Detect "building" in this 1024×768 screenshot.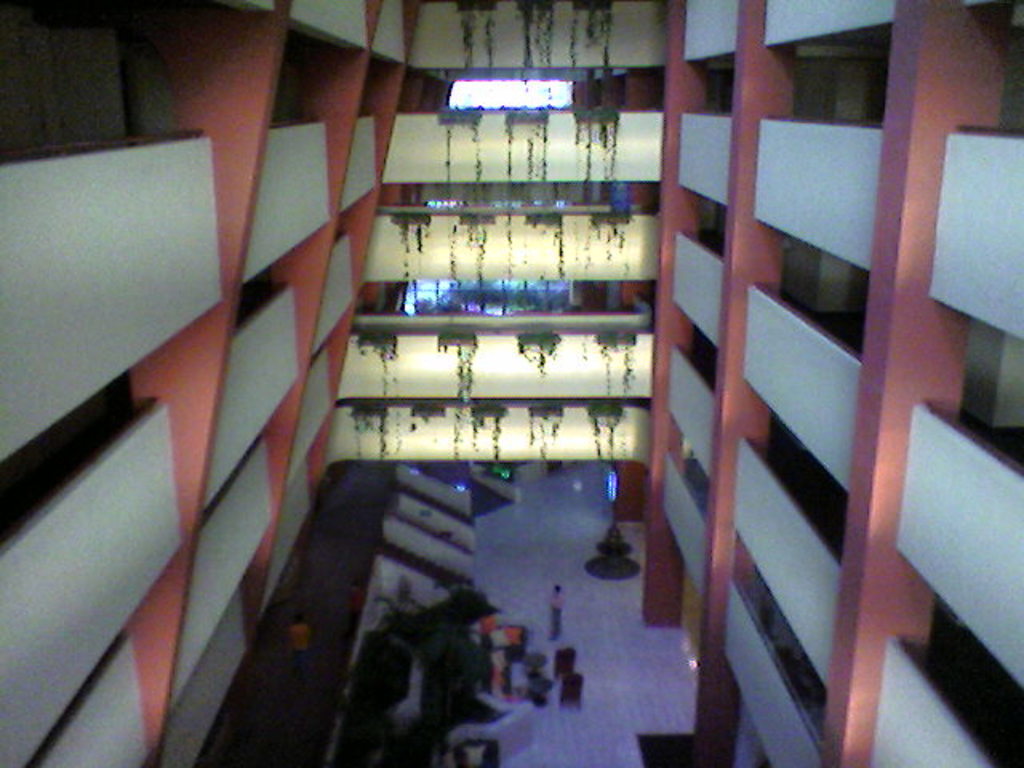
Detection: <bbox>0, 0, 1022, 766</bbox>.
